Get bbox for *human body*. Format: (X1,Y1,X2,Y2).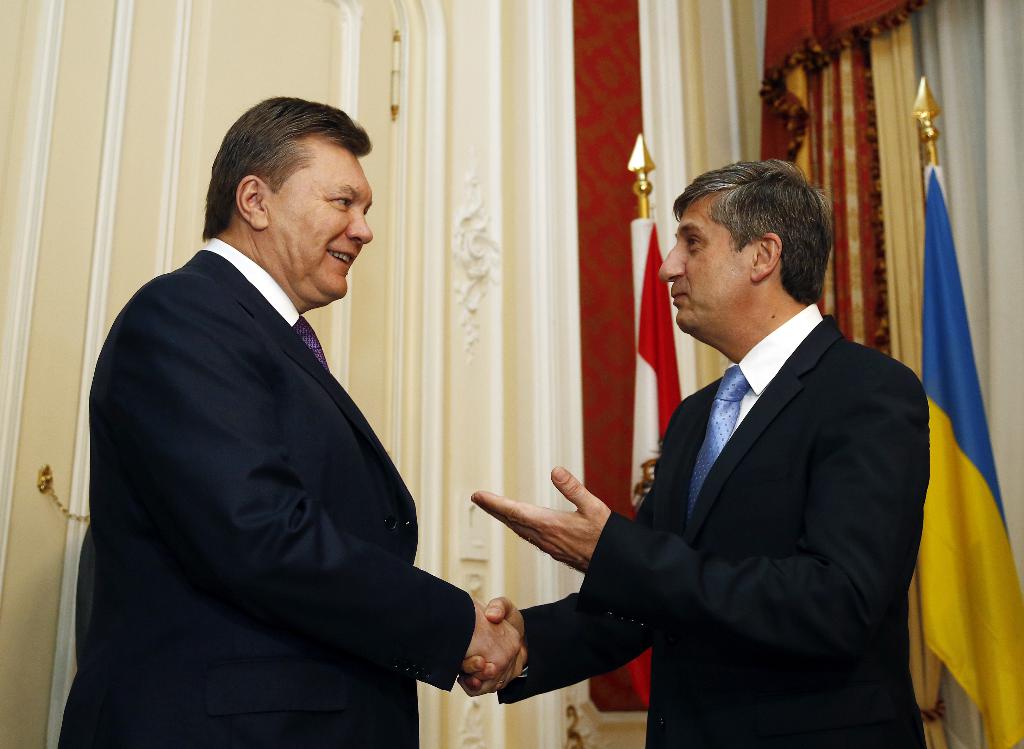
(526,141,913,747).
